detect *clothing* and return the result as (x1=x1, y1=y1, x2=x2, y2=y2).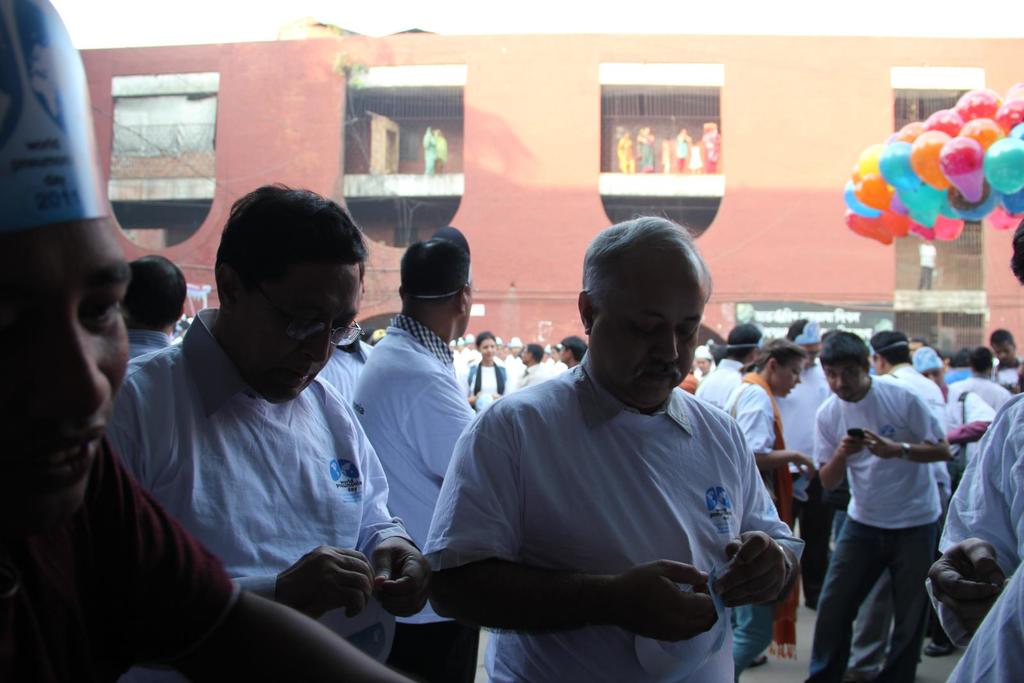
(x1=659, y1=140, x2=672, y2=173).
